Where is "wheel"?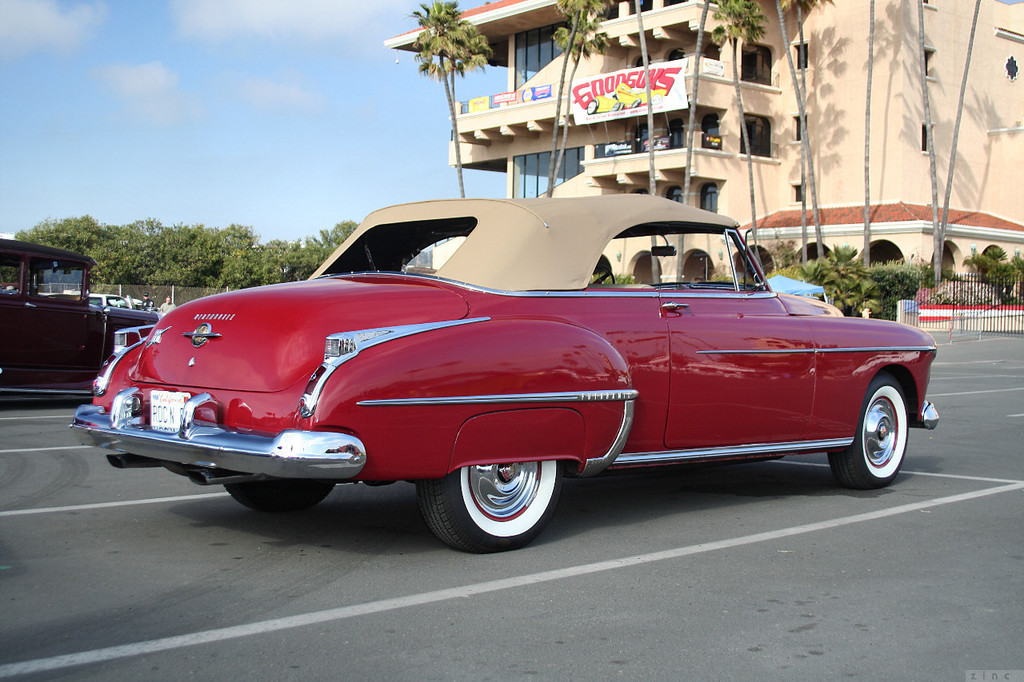
pyautogui.locateOnScreen(224, 470, 338, 518).
